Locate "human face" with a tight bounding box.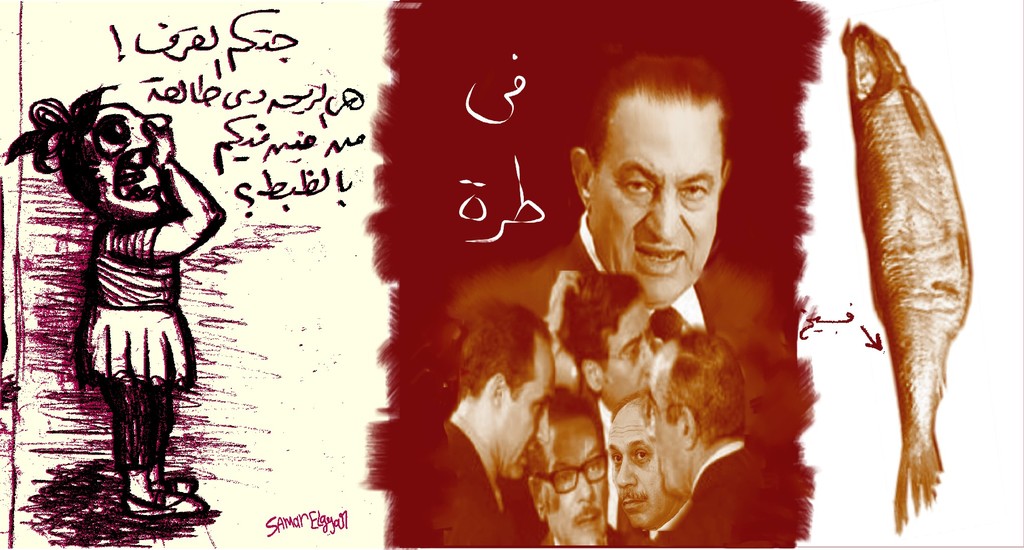
[x1=539, y1=421, x2=609, y2=544].
